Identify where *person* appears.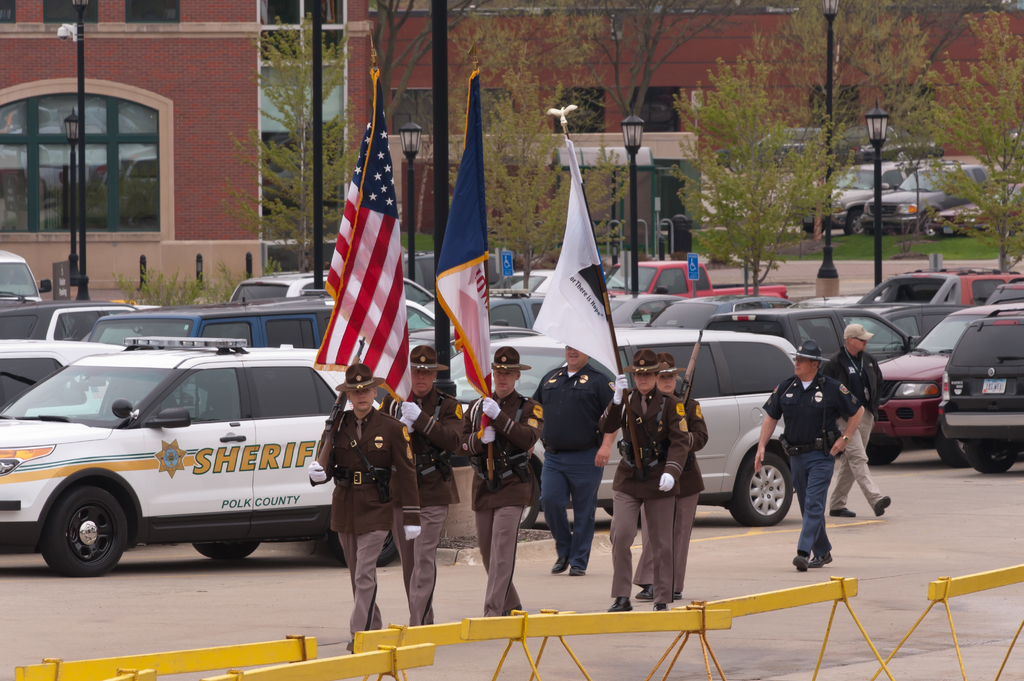
Appears at [left=377, top=340, right=465, bottom=625].
